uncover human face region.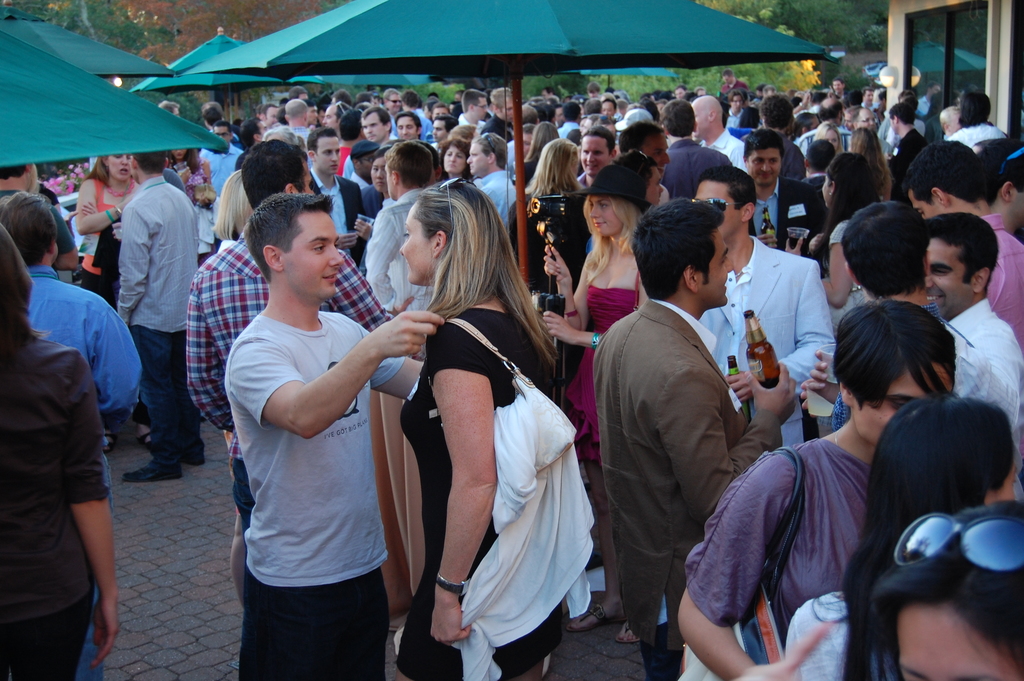
Uncovered: region(172, 146, 188, 160).
